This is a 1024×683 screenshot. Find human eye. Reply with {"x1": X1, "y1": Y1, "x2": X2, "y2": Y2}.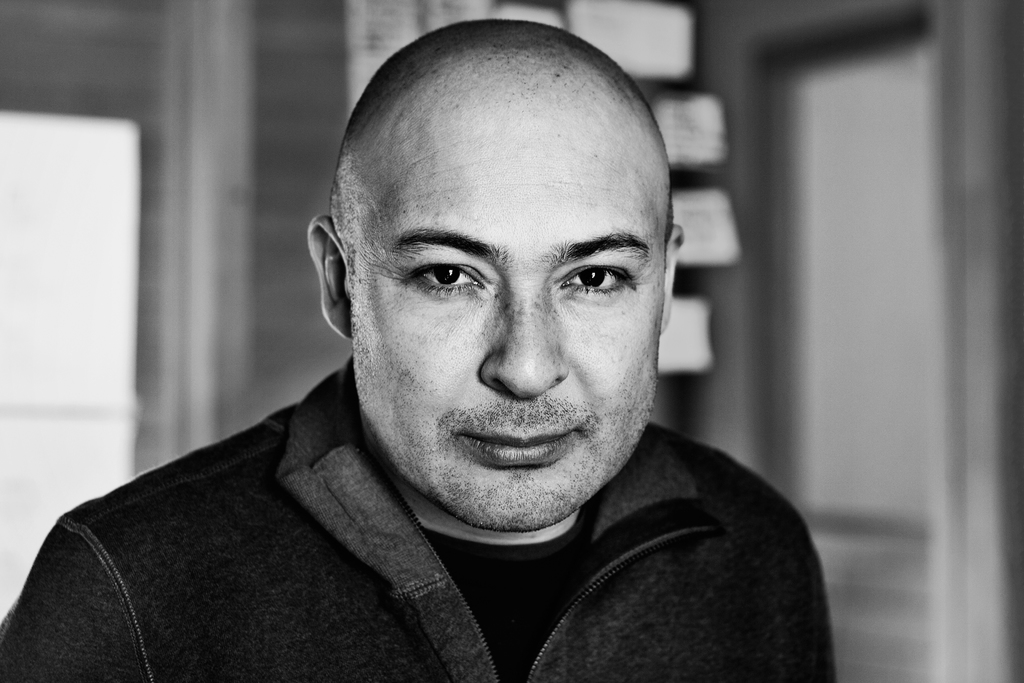
{"x1": 553, "y1": 260, "x2": 628, "y2": 292}.
